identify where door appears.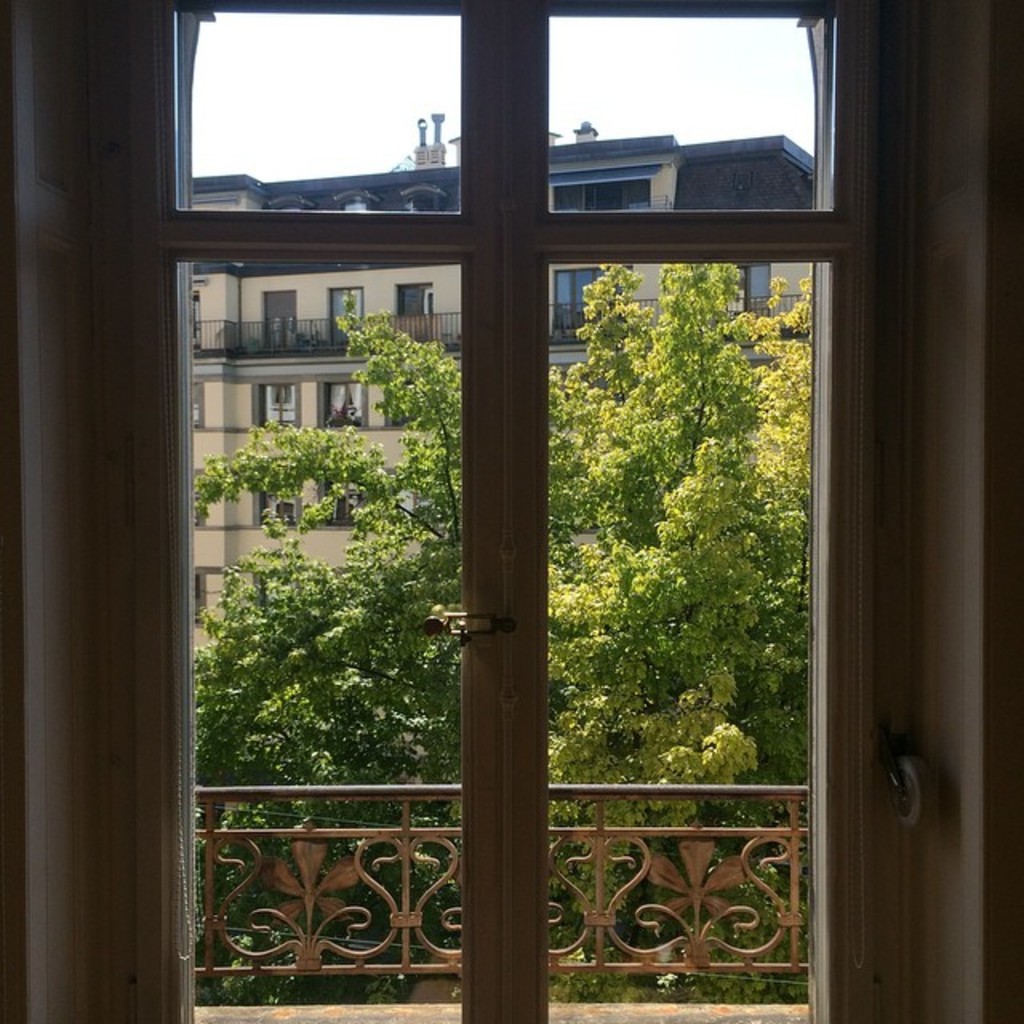
Appears at pyautogui.locateOnScreen(168, 250, 846, 1022).
